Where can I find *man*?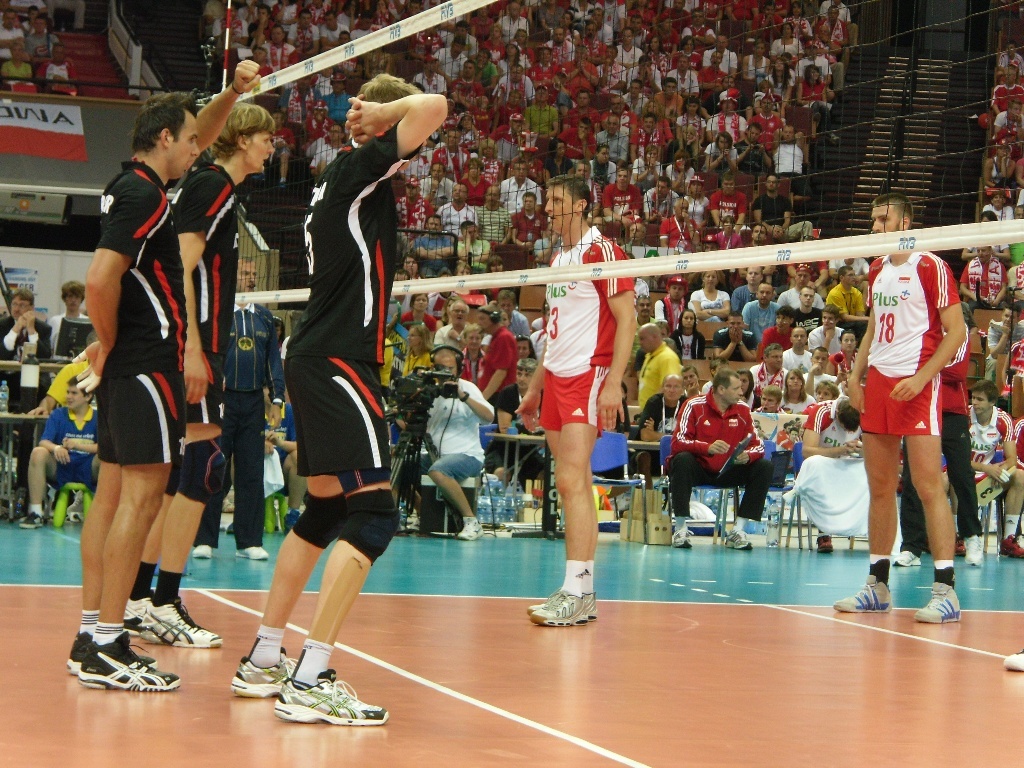
You can find it at x1=575 y1=16 x2=605 y2=64.
